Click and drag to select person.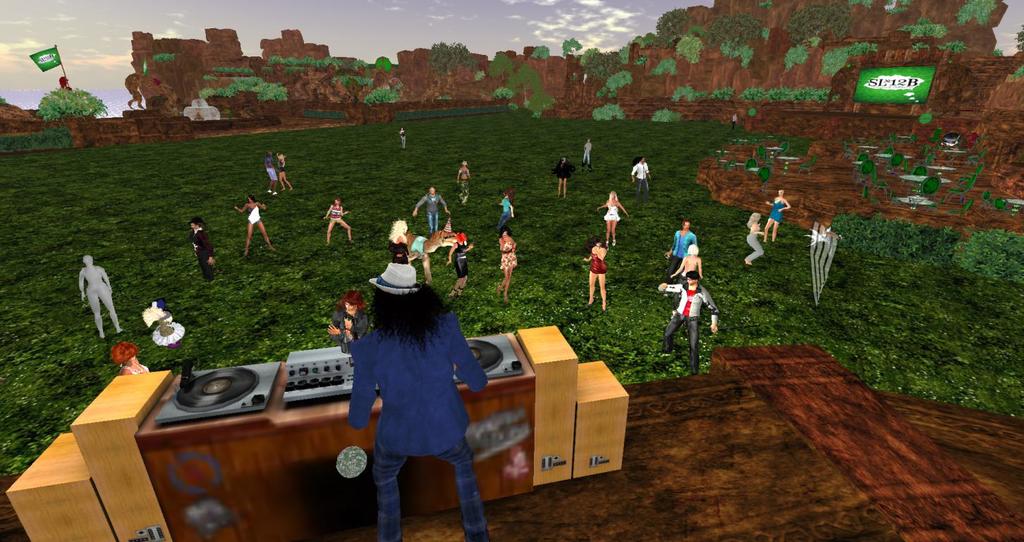
Selection: bbox=[266, 151, 278, 195].
